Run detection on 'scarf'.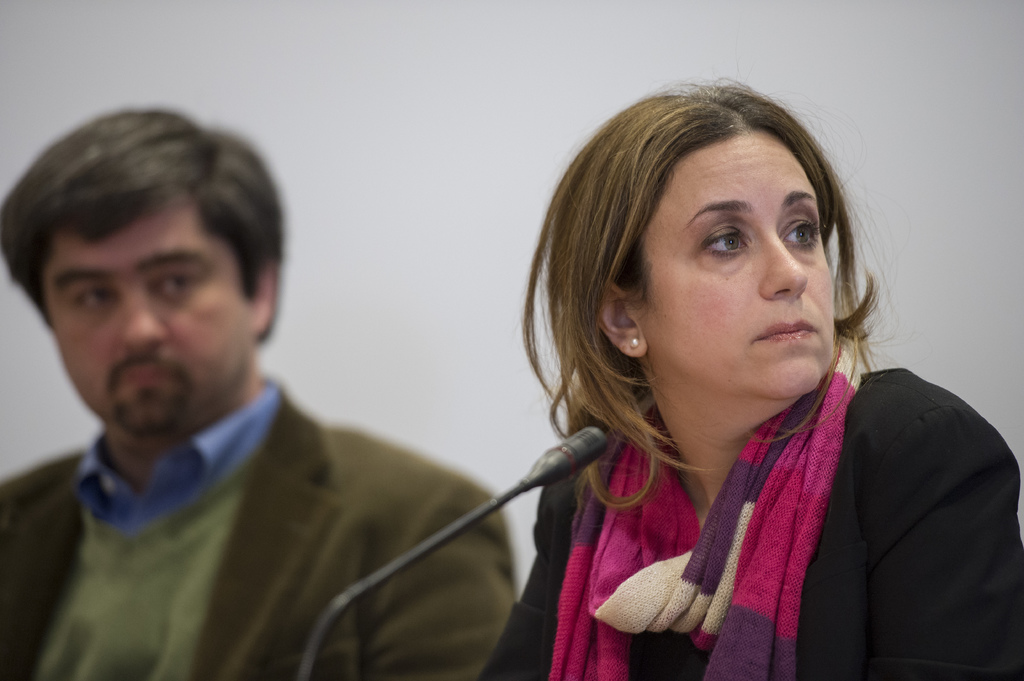
Result: l=556, t=366, r=851, b=680.
